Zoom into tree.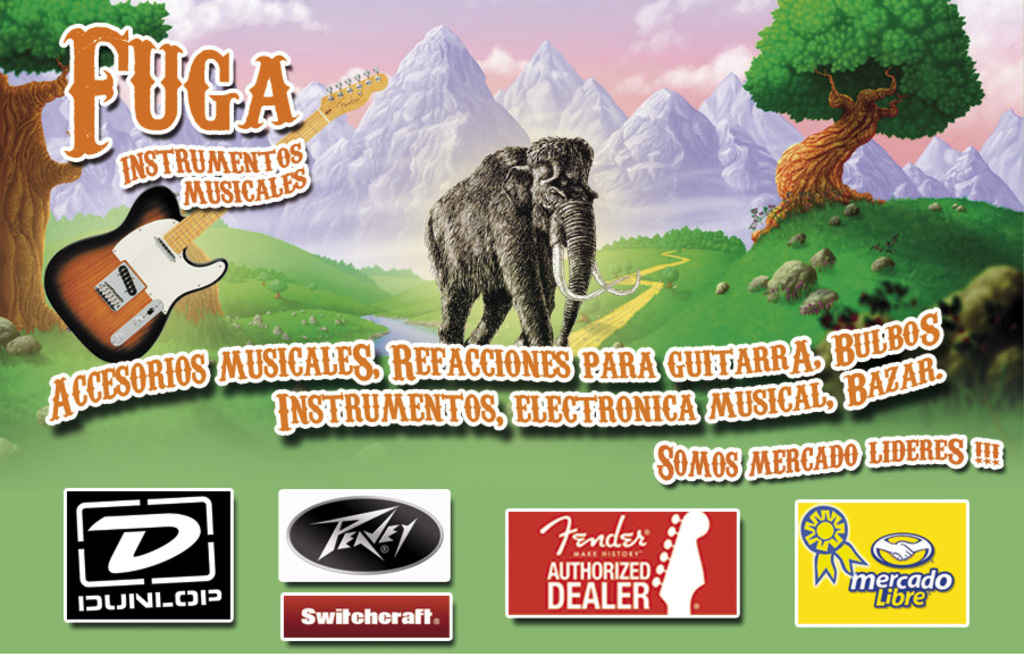
Zoom target: <region>0, 0, 175, 337</region>.
